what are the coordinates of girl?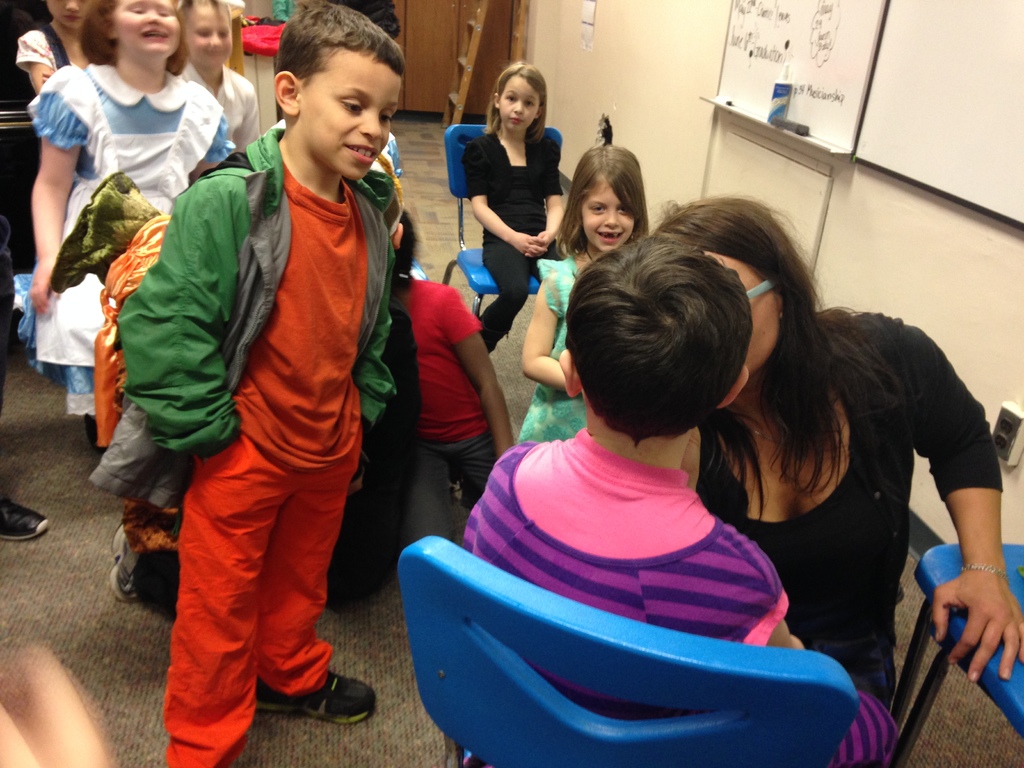
[163, 0, 270, 159].
